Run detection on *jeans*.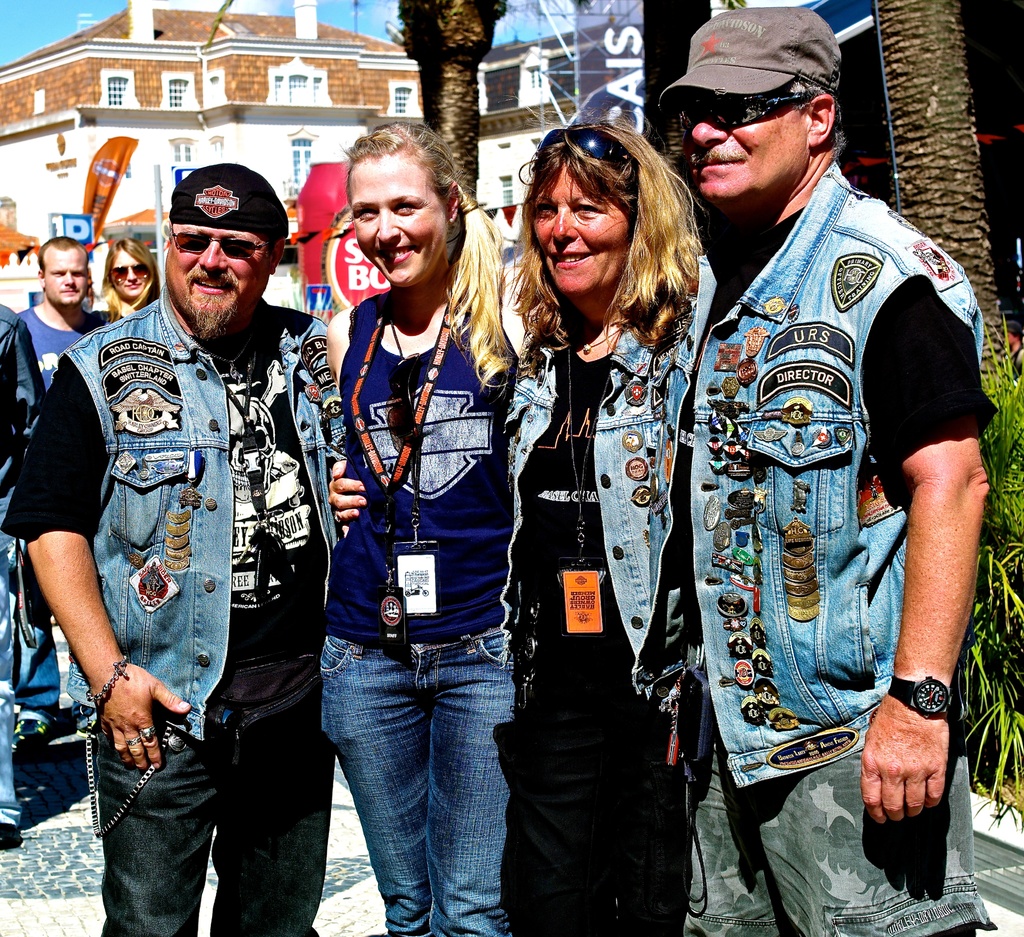
Result: {"x1": 479, "y1": 682, "x2": 694, "y2": 936}.
